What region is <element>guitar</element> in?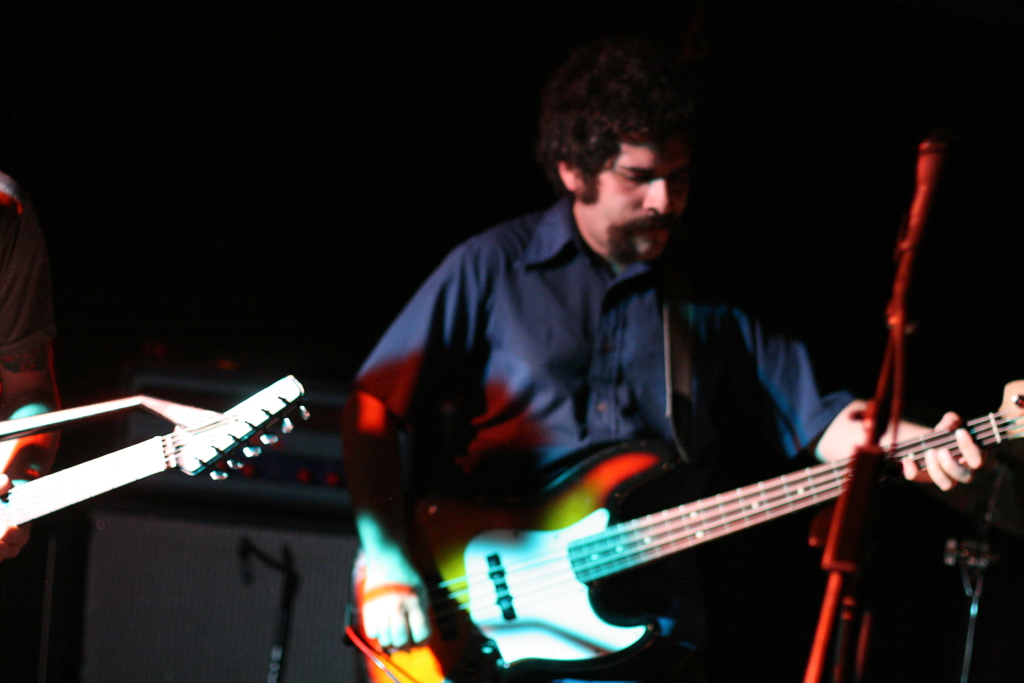
locate(351, 343, 1012, 661).
